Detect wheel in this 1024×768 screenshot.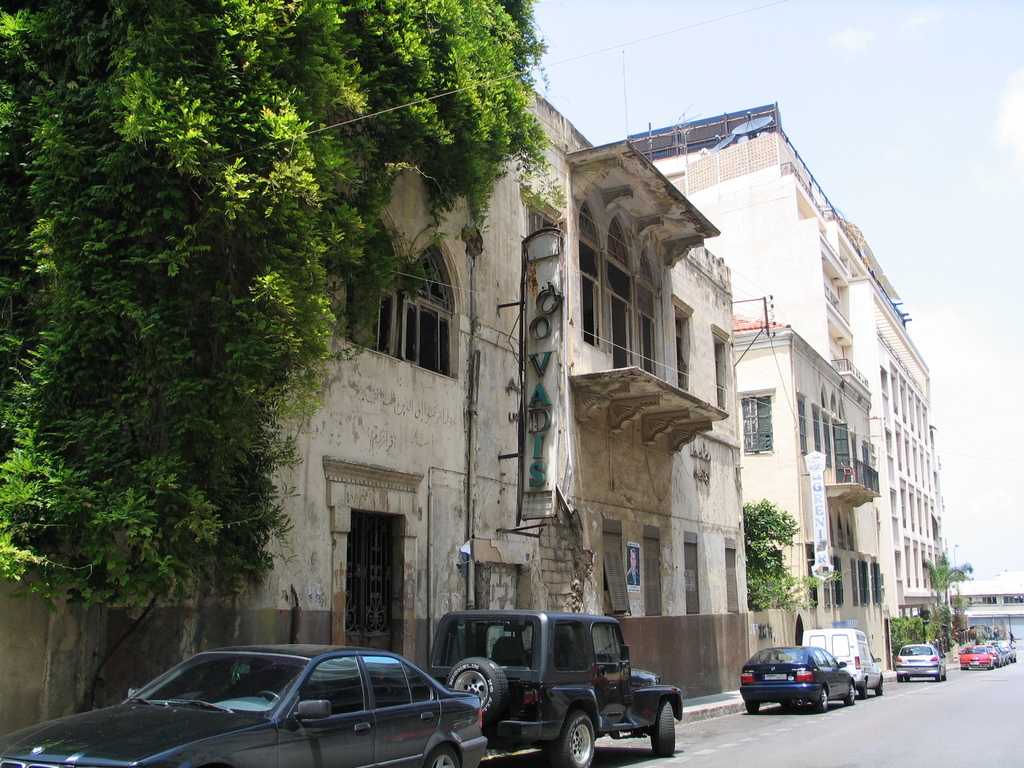
Detection: <region>844, 680, 857, 705</region>.
